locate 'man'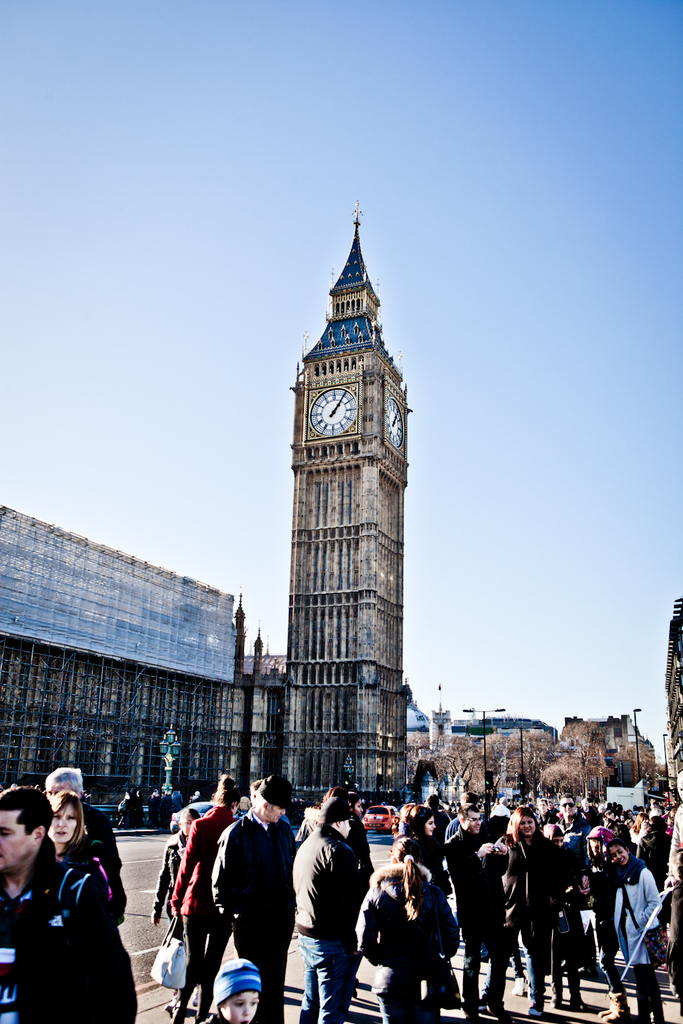
BBox(557, 795, 583, 836)
